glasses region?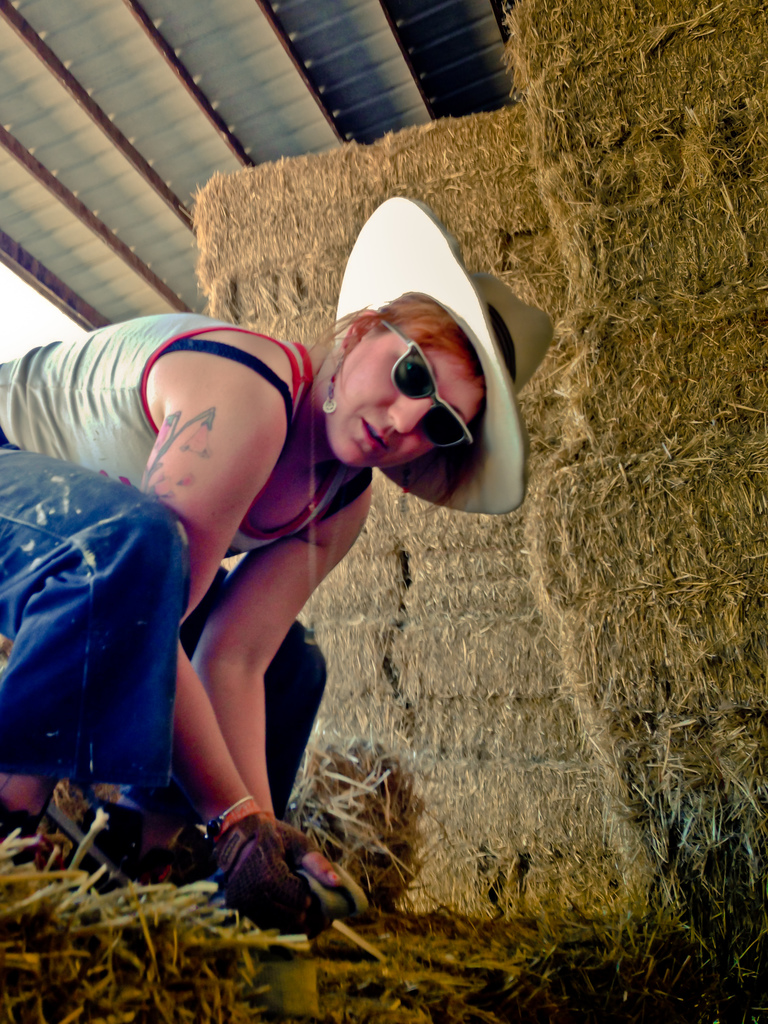
368/313/483/461
